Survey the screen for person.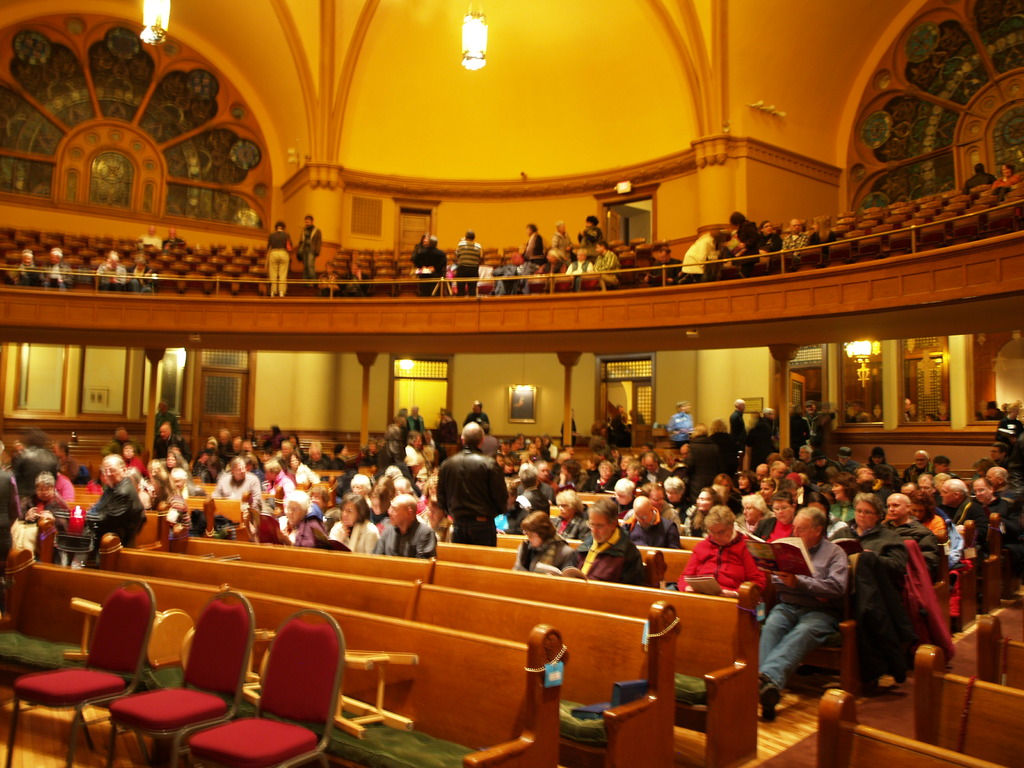
Survey found: BBox(327, 495, 381, 554).
